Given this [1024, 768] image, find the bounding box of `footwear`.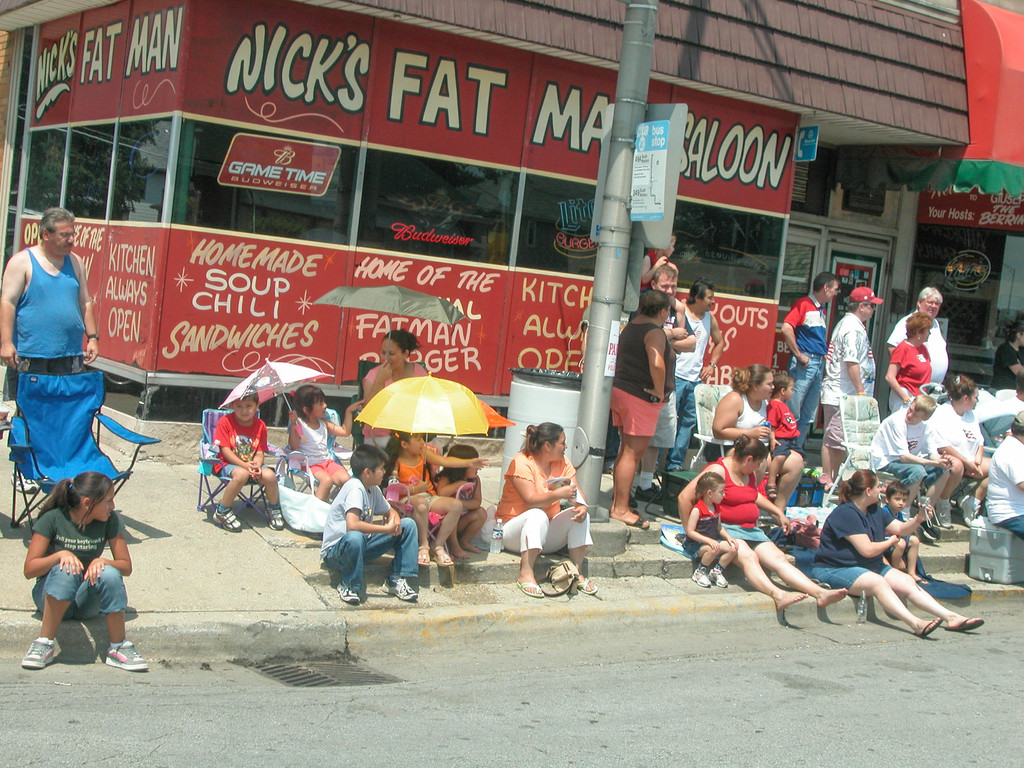
415,542,431,567.
